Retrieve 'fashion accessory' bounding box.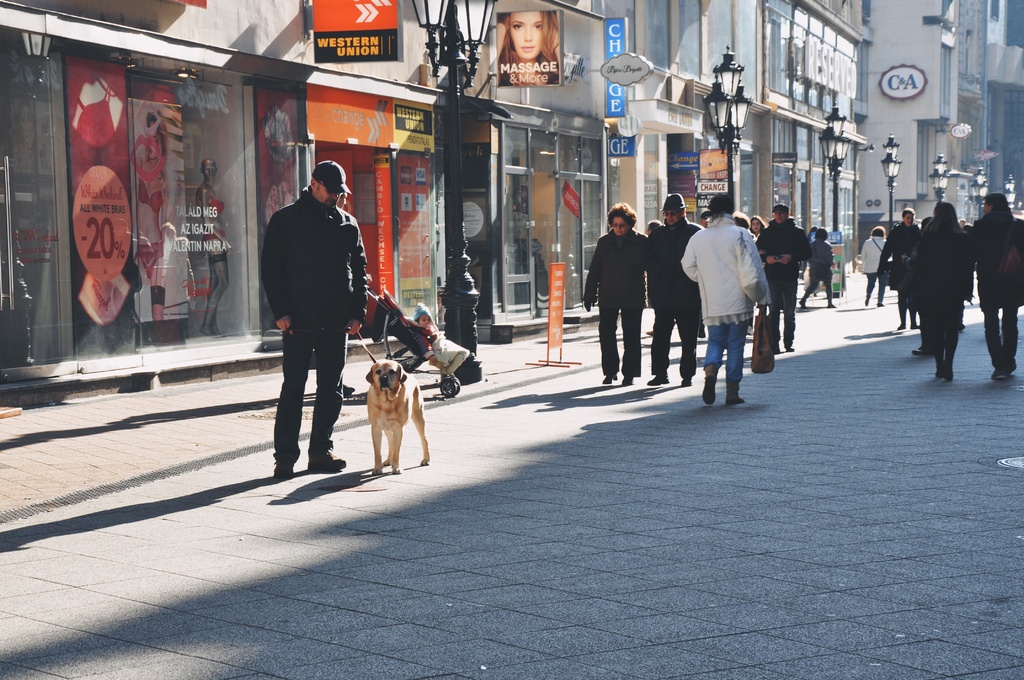
Bounding box: Rect(934, 198, 943, 206).
